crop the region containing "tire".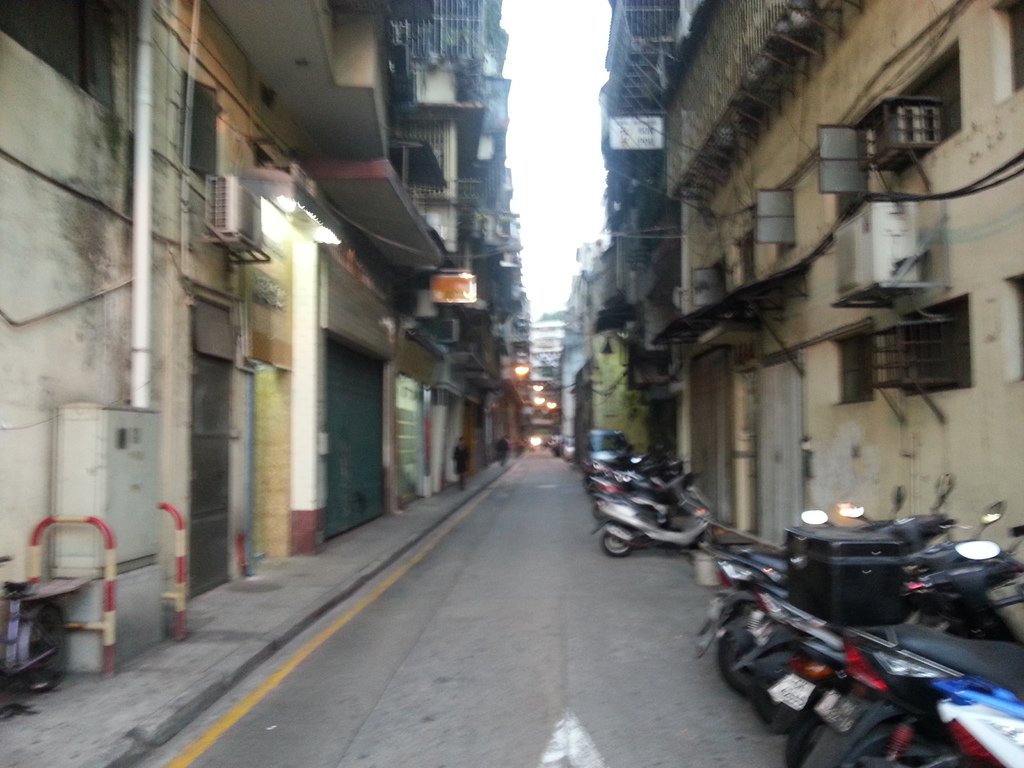
Crop region: box=[739, 651, 799, 733].
